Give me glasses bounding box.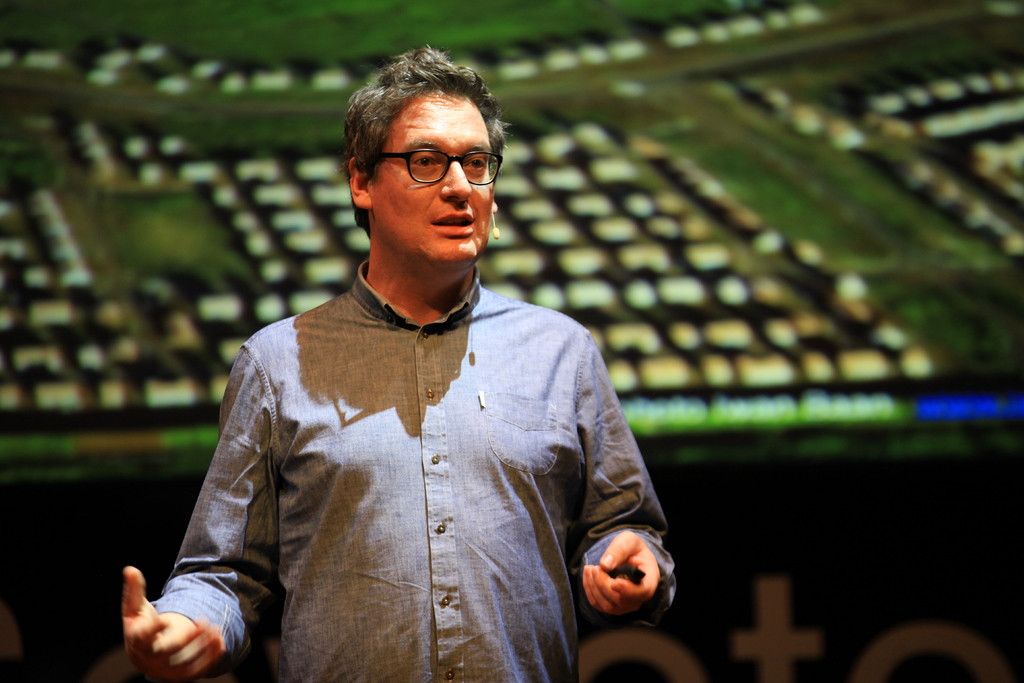
{"left": 364, "top": 137, "right": 495, "bottom": 185}.
